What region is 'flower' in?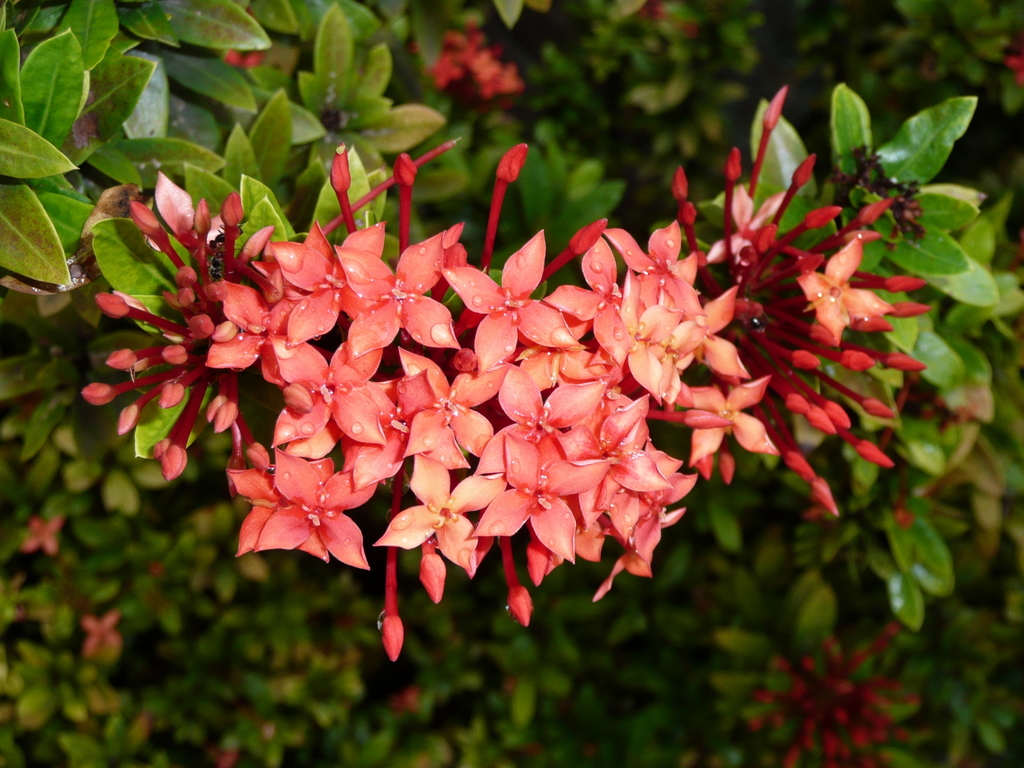
(x1=476, y1=433, x2=607, y2=562).
